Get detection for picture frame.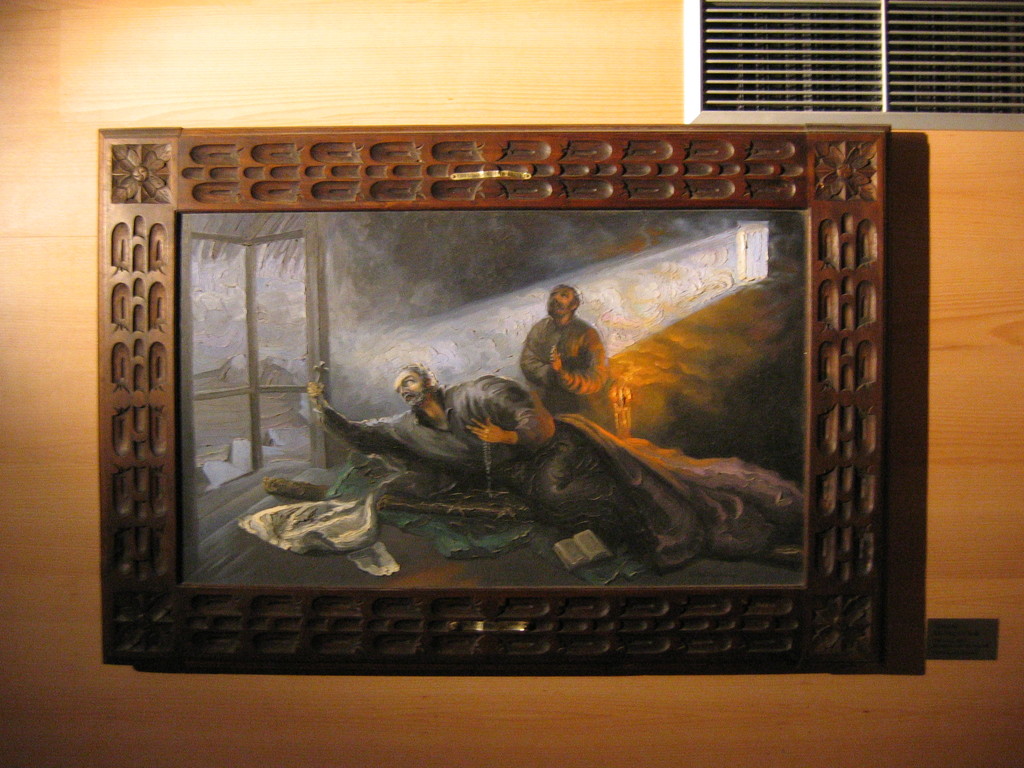
Detection: <region>95, 124, 891, 678</region>.
